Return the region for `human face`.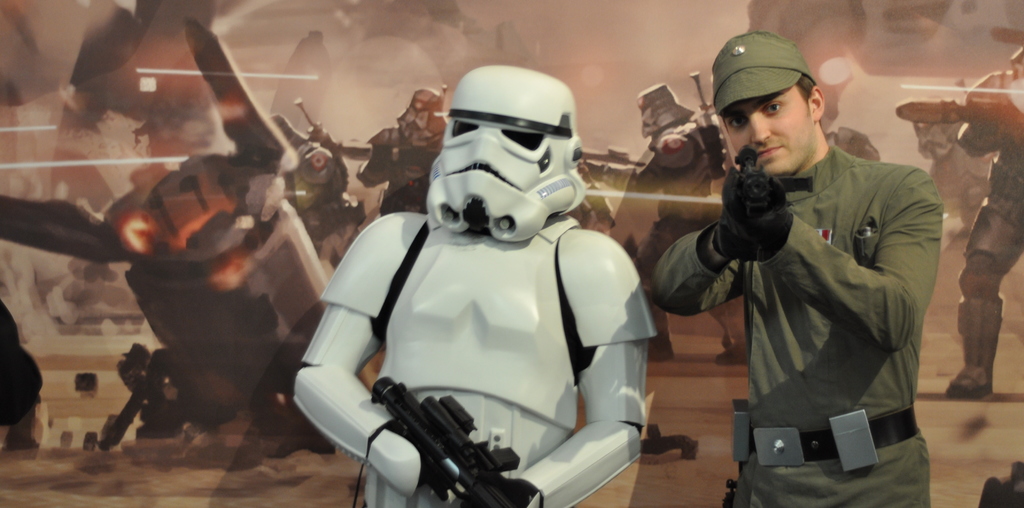
region(712, 78, 818, 181).
